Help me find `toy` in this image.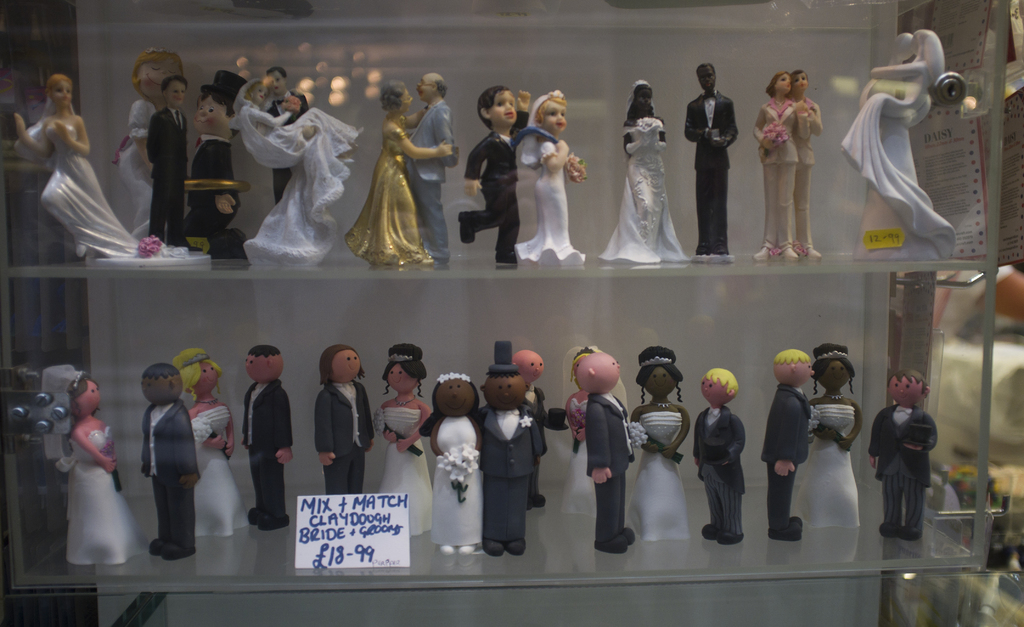
Found it: bbox=(12, 79, 150, 256).
